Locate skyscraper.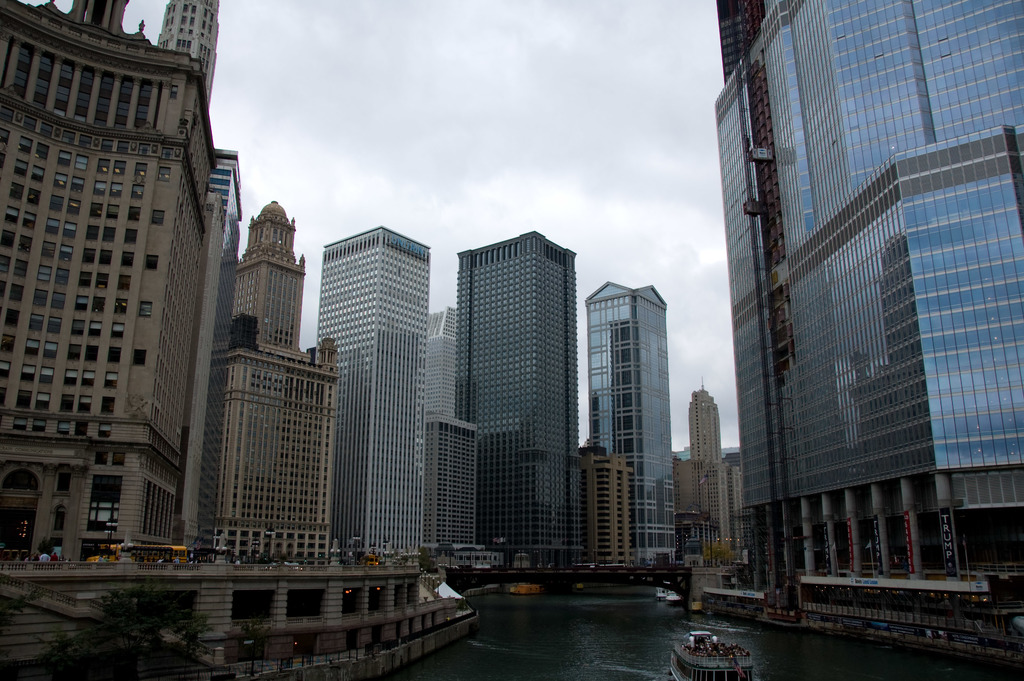
Bounding box: [x1=710, y1=35, x2=1012, y2=605].
